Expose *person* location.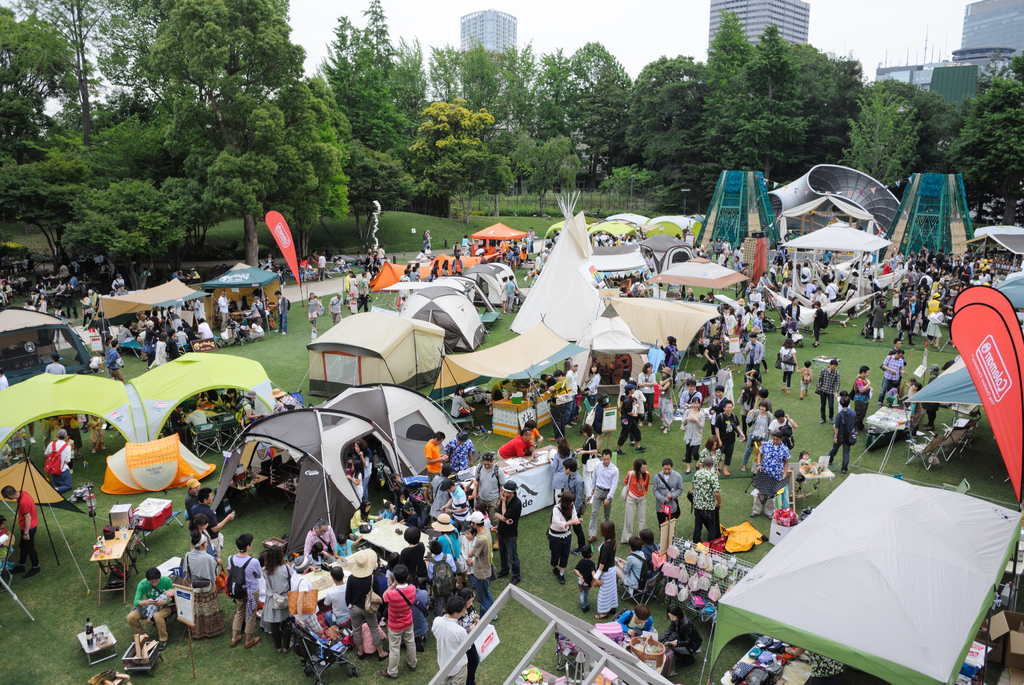
Exposed at bbox=(7, 481, 41, 571).
